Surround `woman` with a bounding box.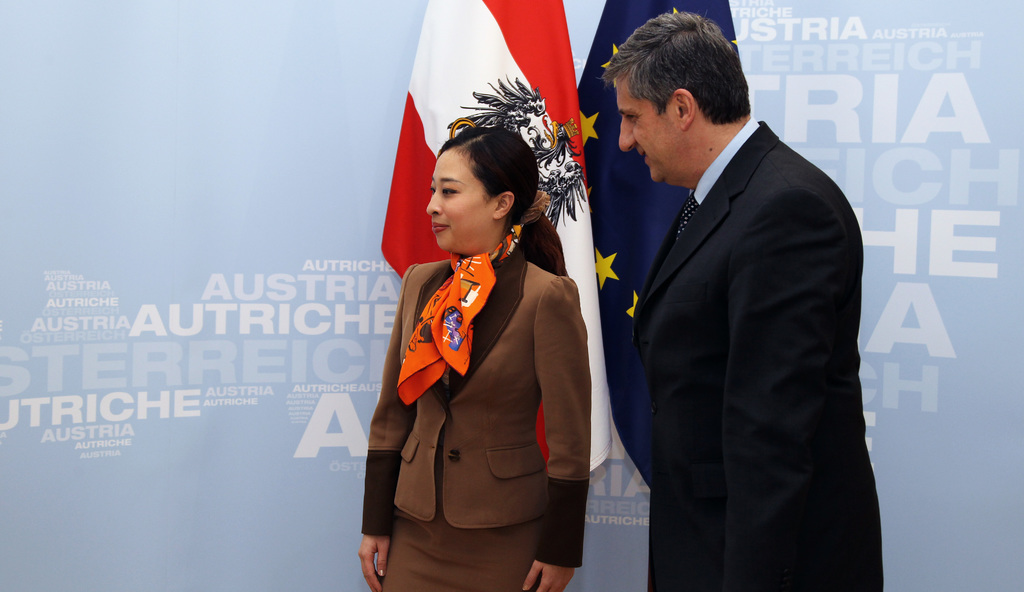
363:56:608:590.
